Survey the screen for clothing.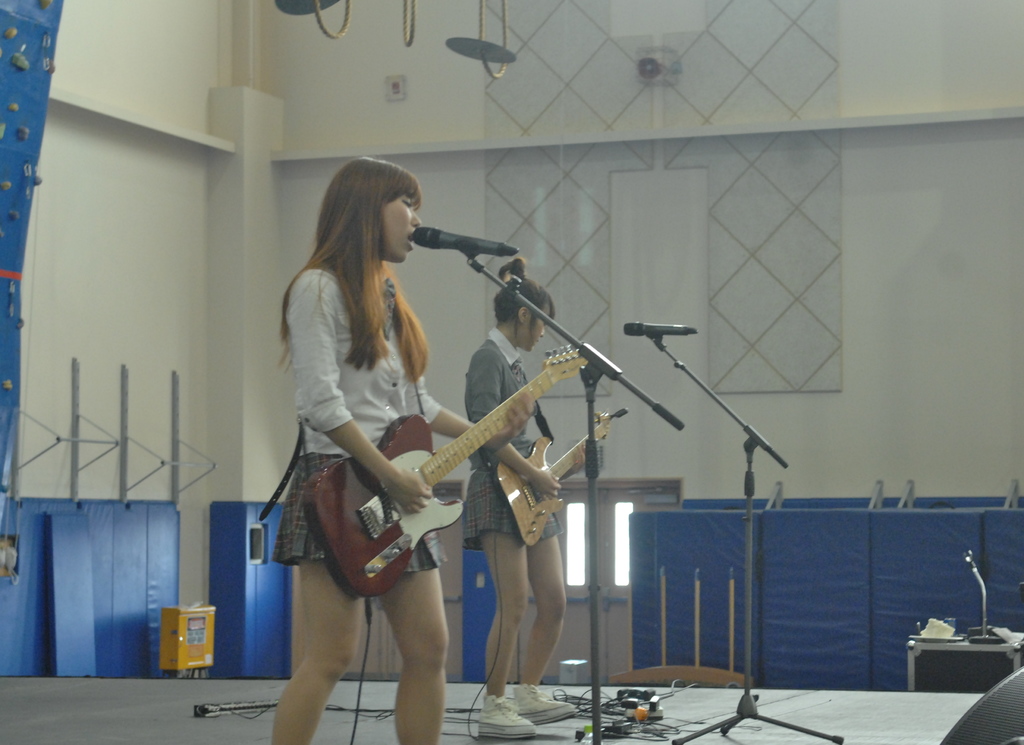
Survey found: bbox=(266, 257, 444, 578).
